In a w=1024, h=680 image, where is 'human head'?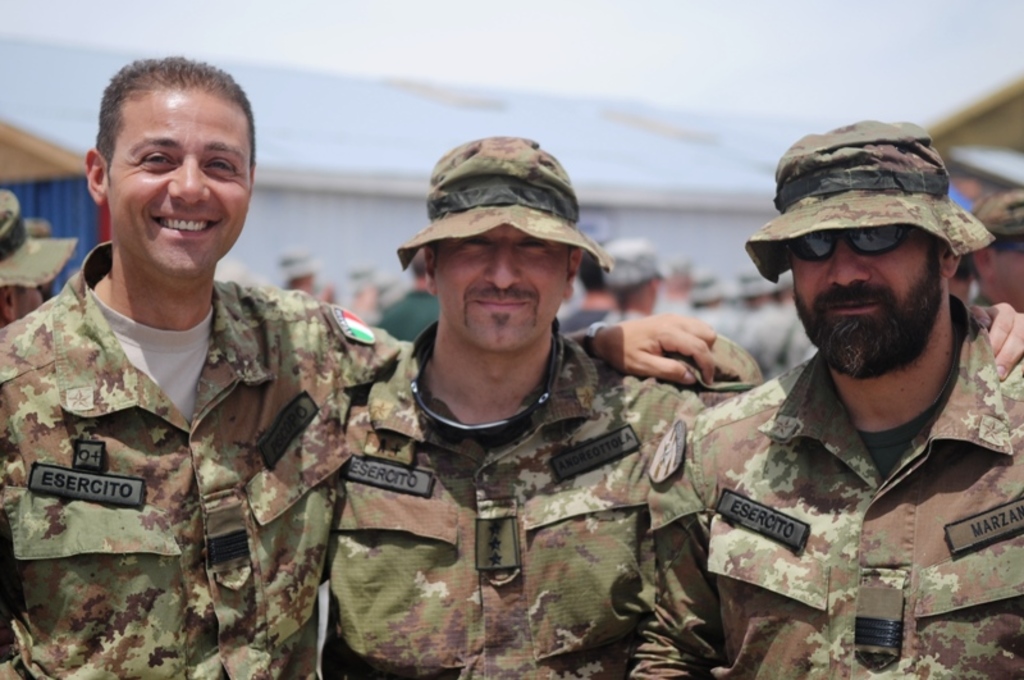
(77,47,260,274).
